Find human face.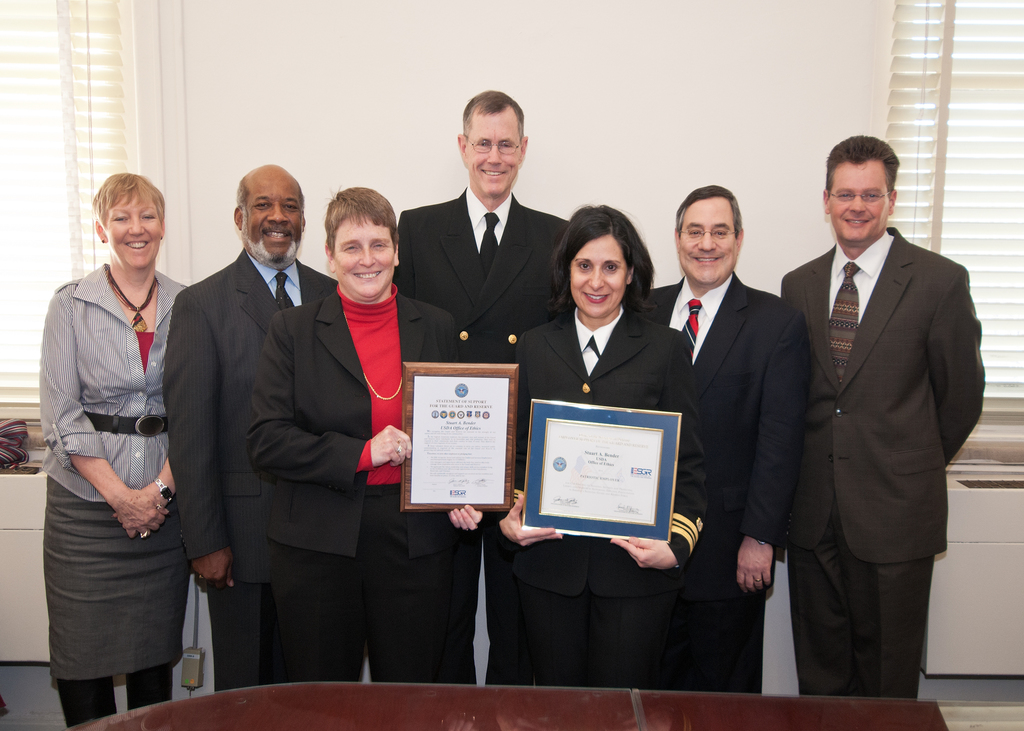
select_region(467, 108, 522, 196).
